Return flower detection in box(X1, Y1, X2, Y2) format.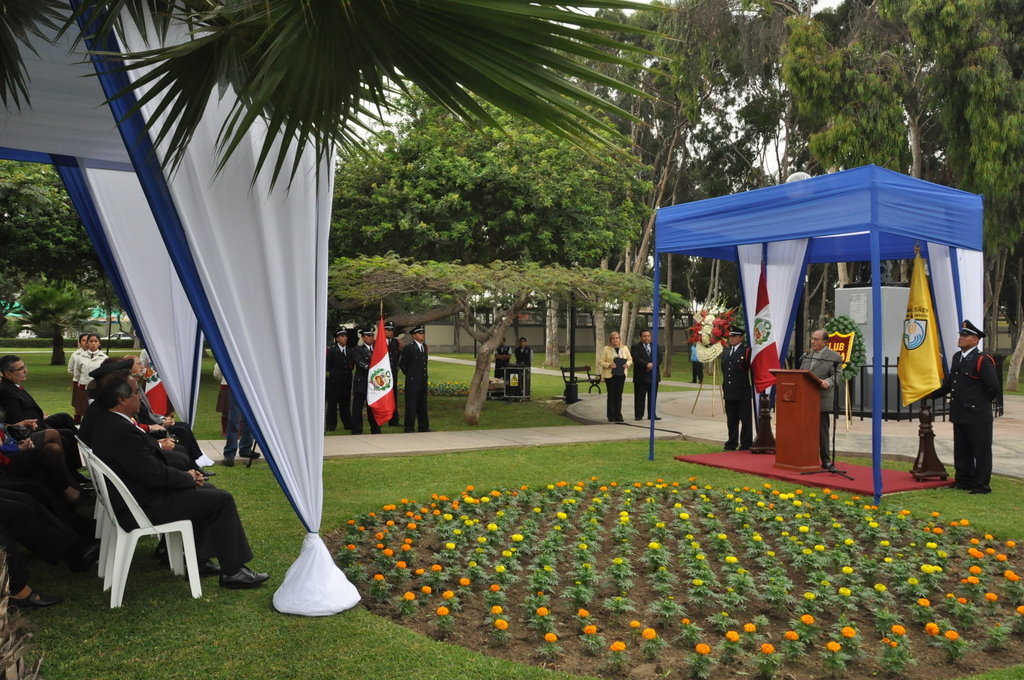
box(961, 516, 970, 529).
